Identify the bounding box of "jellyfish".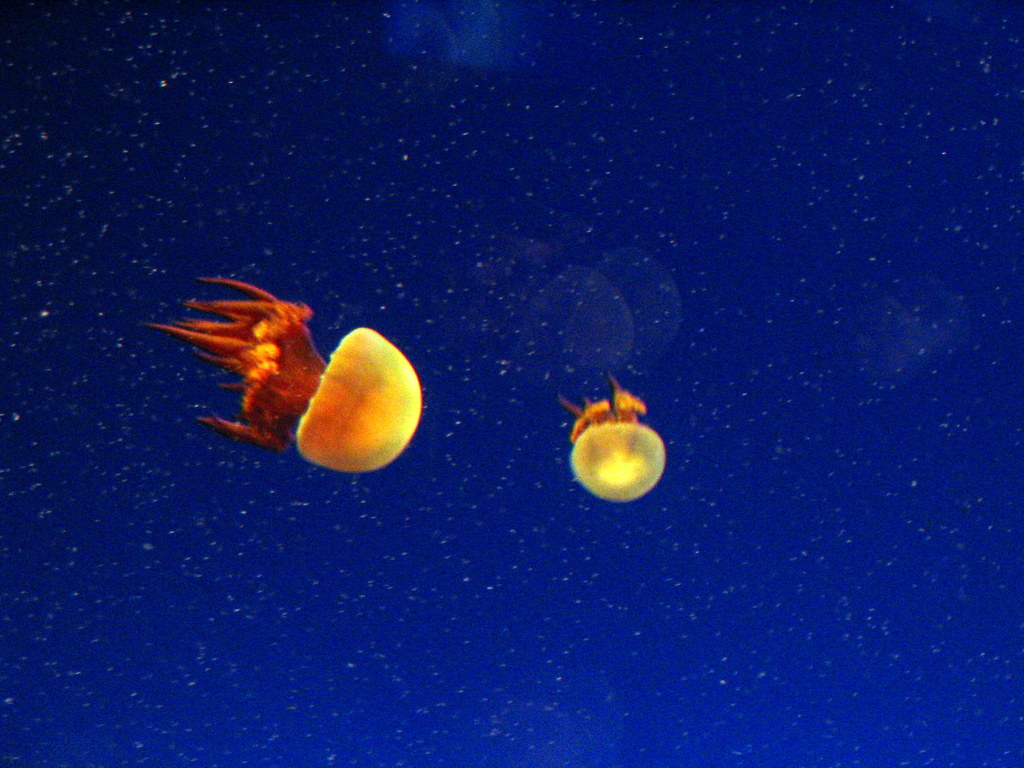
rect(558, 372, 665, 505).
